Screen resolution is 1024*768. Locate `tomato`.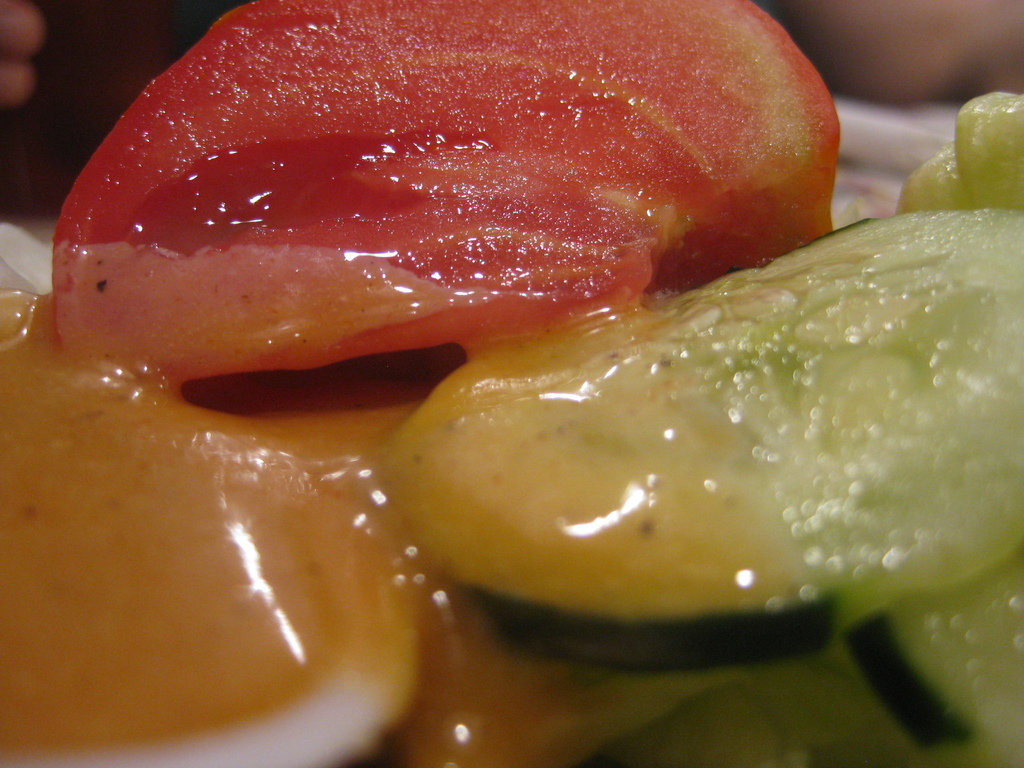
53:0:844:398.
